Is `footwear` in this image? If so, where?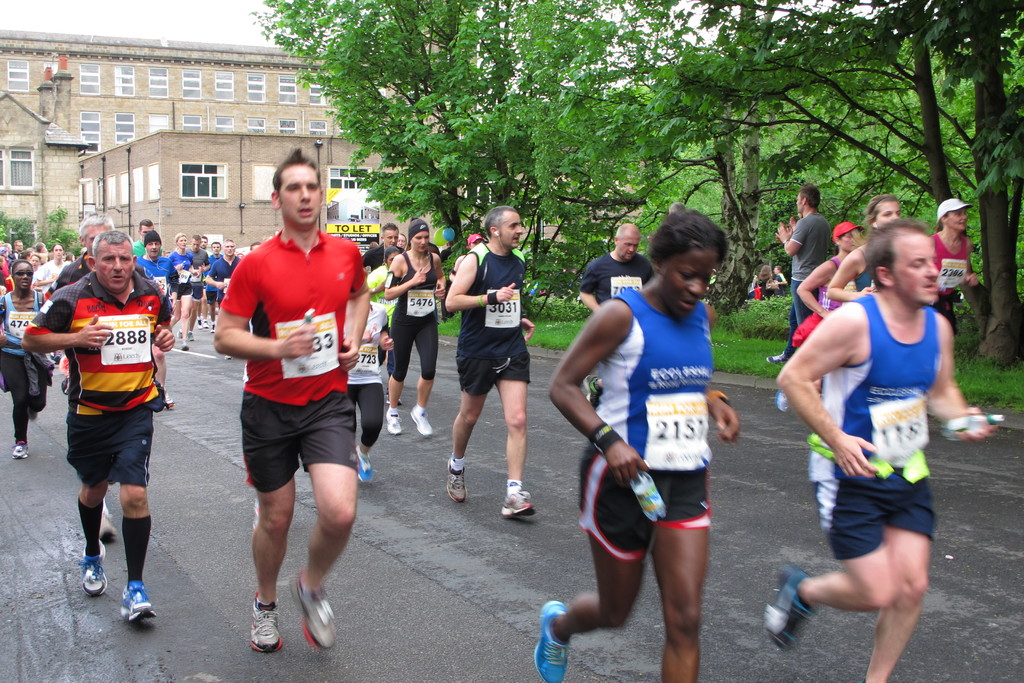
Yes, at detection(185, 333, 191, 340).
